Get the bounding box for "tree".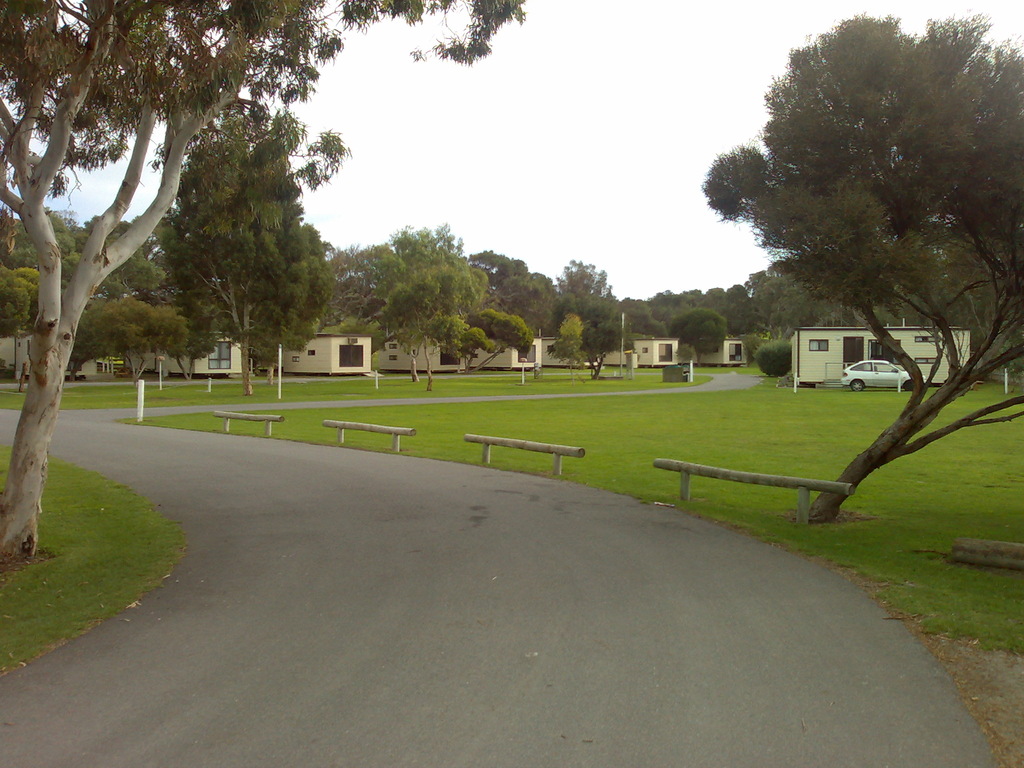
rect(365, 264, 467, 394).
